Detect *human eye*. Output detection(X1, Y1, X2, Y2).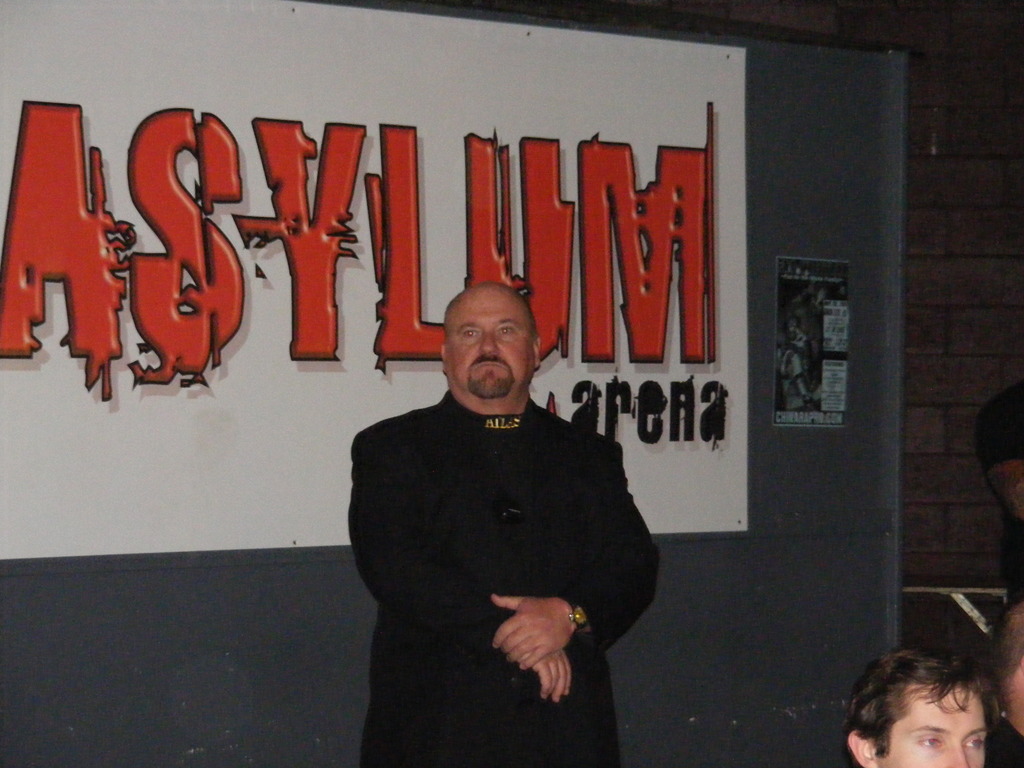
detection(959, 734, 985, 753).
